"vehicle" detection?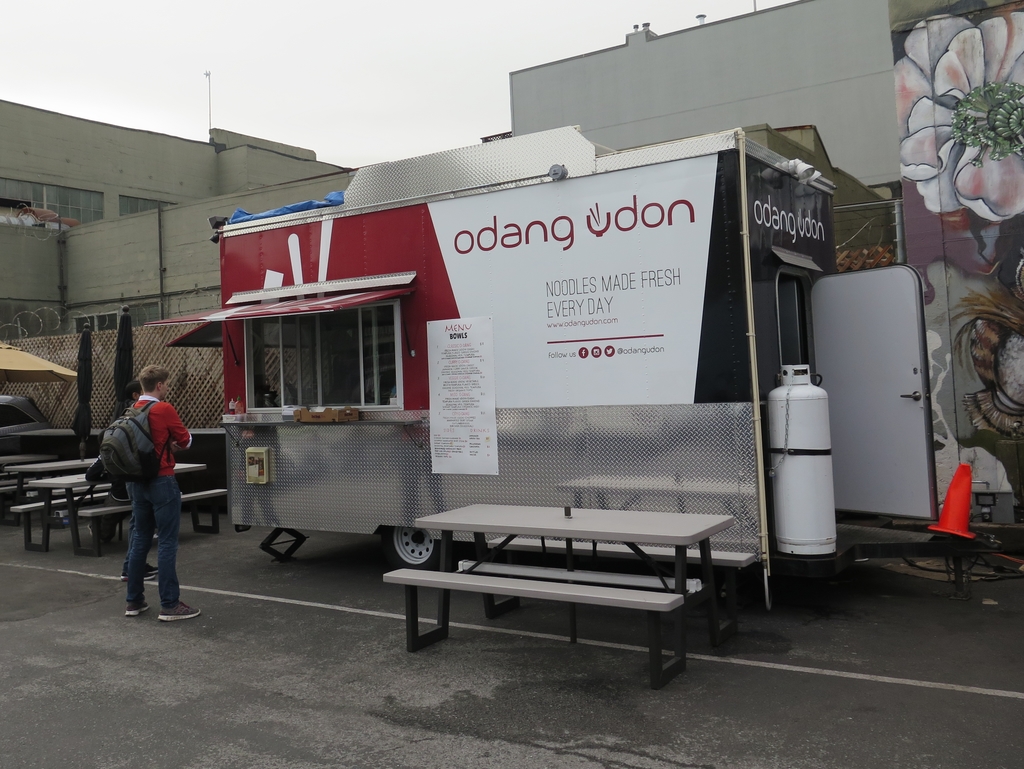
Rect(132, 109, 939, 660)
